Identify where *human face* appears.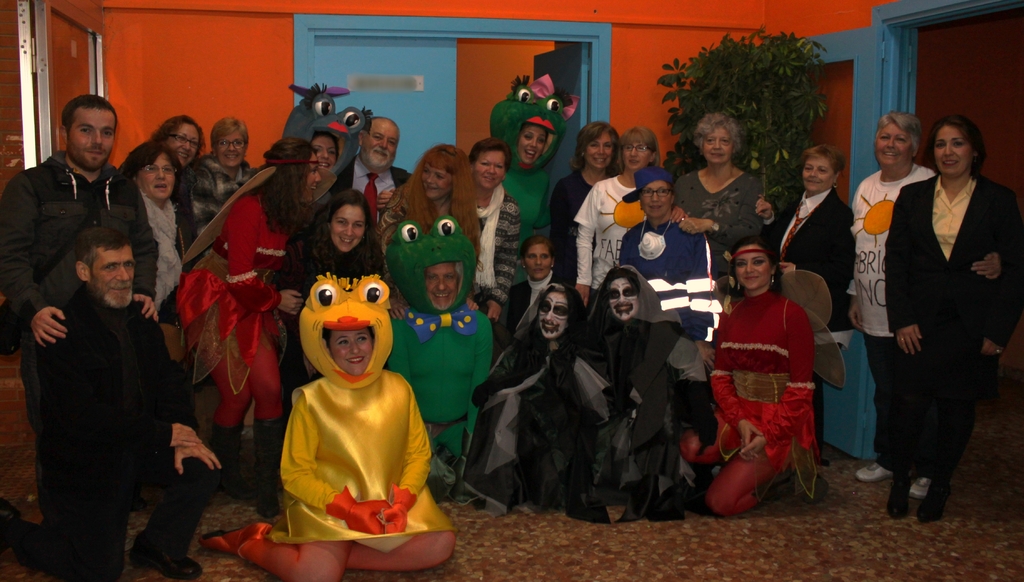
Appears at Rect(93, 248, 136, 308).
